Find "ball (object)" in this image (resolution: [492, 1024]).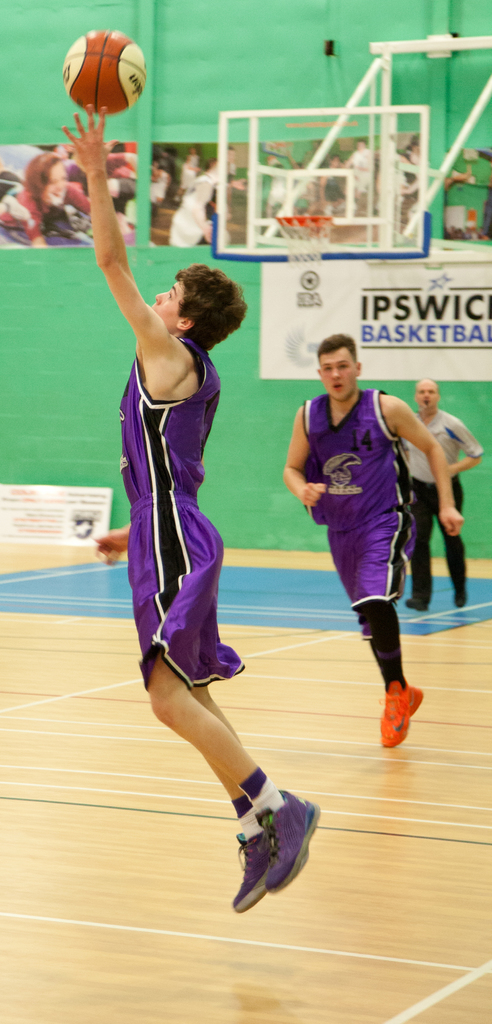
65, 29, 144, 113.
